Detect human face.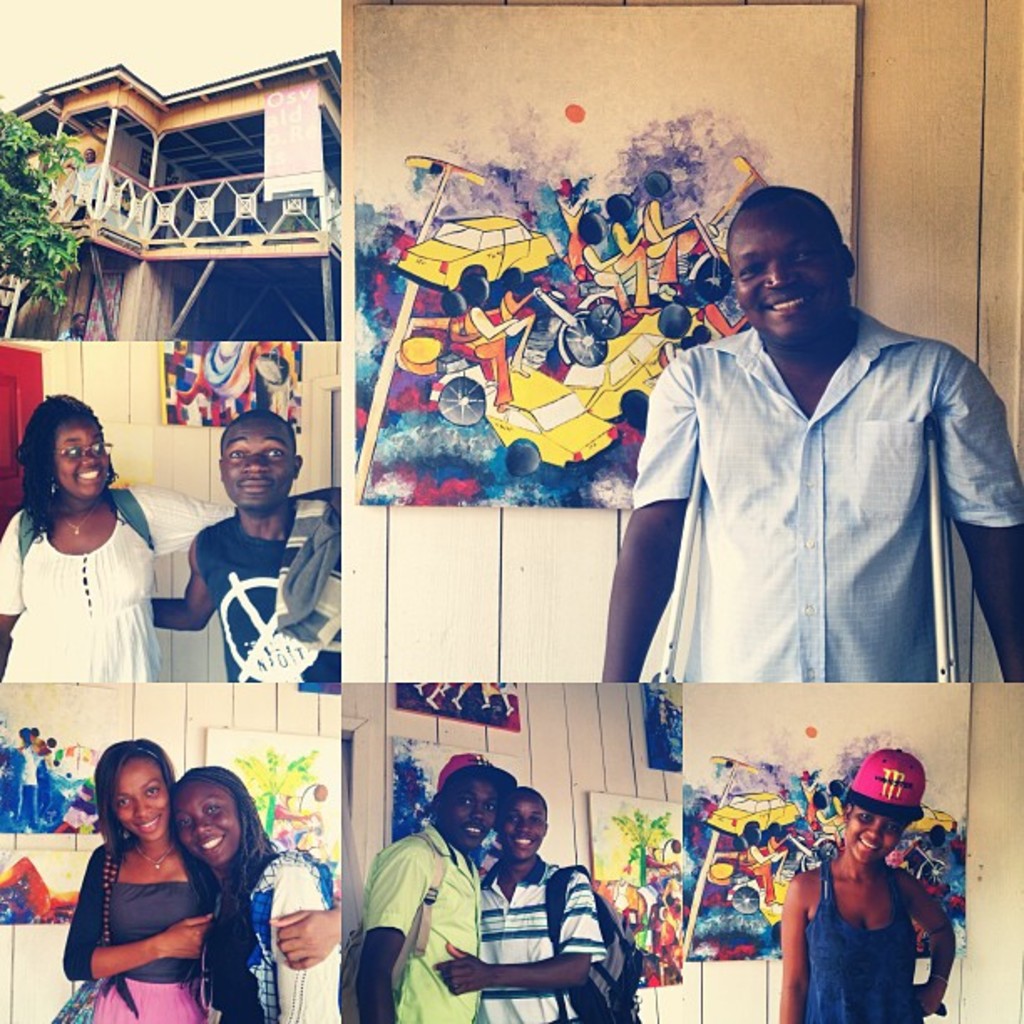
Detected at <bbox>177, 781, 234, 868</bbox>.
